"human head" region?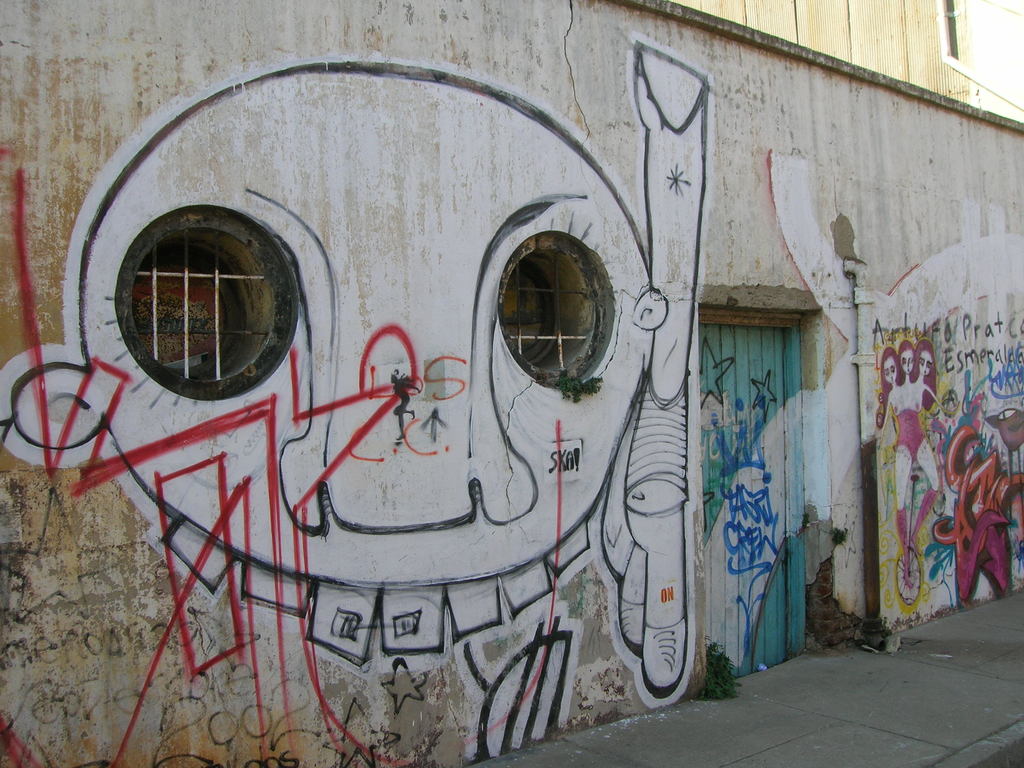
(left=877, top=348, right=897, bottom=383)
